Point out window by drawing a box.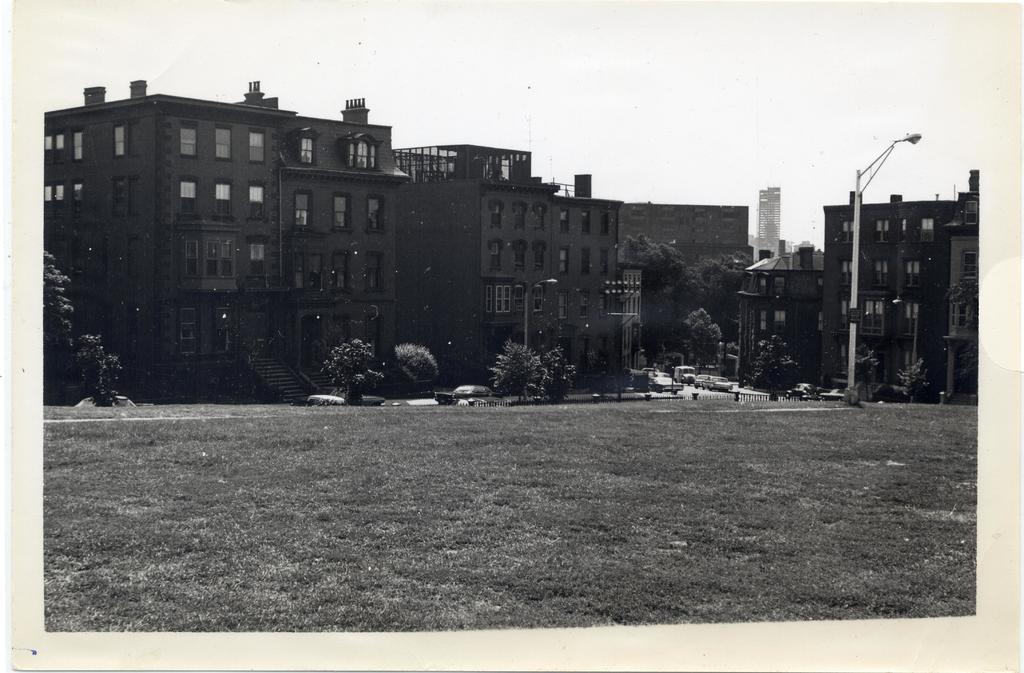
select_region(535, 204, 547, 230).
